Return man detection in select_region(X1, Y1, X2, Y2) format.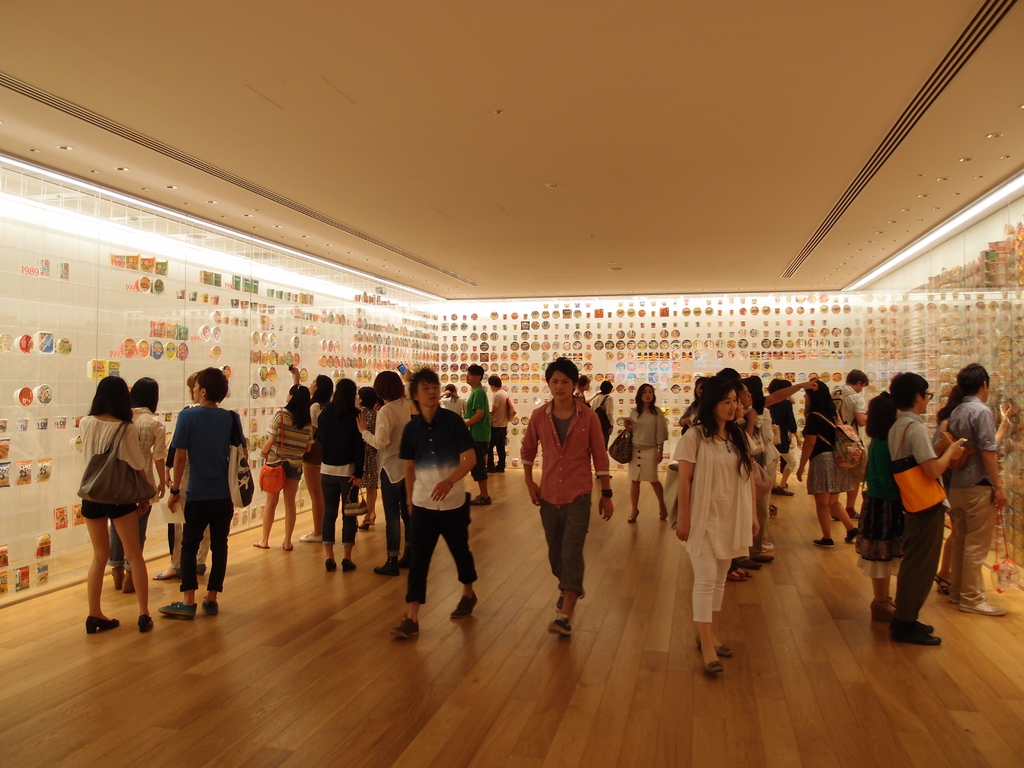
select_region(516, 382, 610, 612).
